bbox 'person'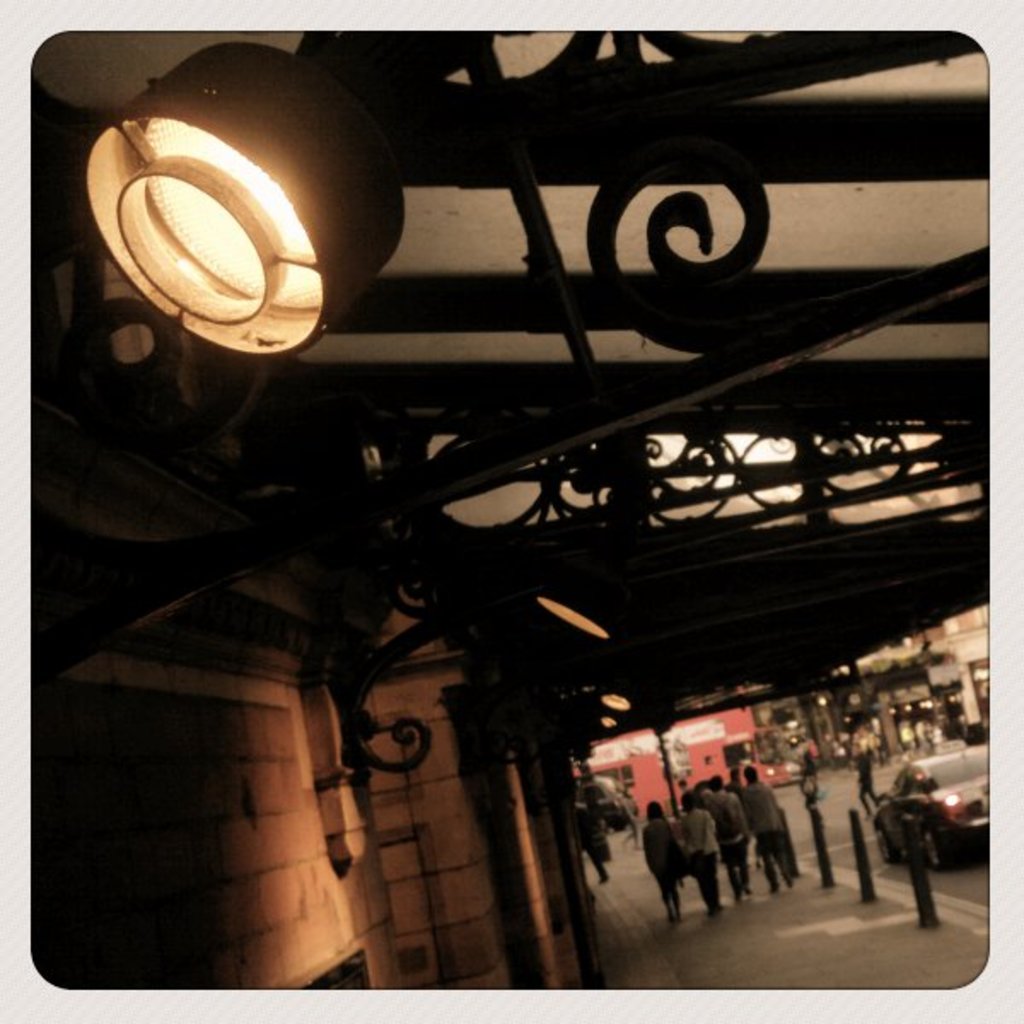
Rect(638, 797, 681, 922)
